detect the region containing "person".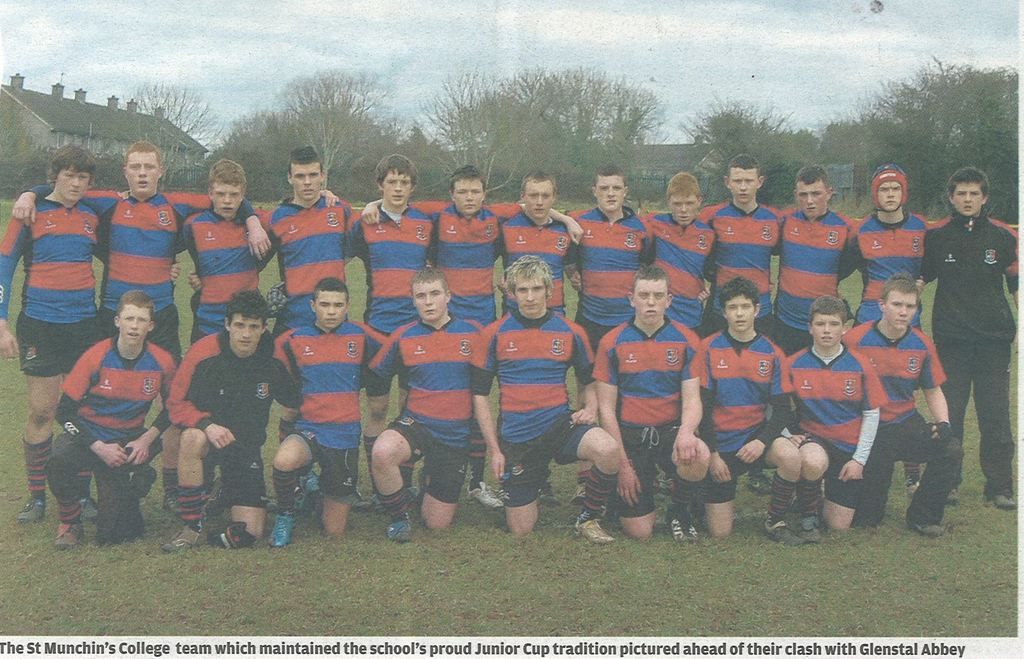
bbox=[422, 160, 588, 359].
